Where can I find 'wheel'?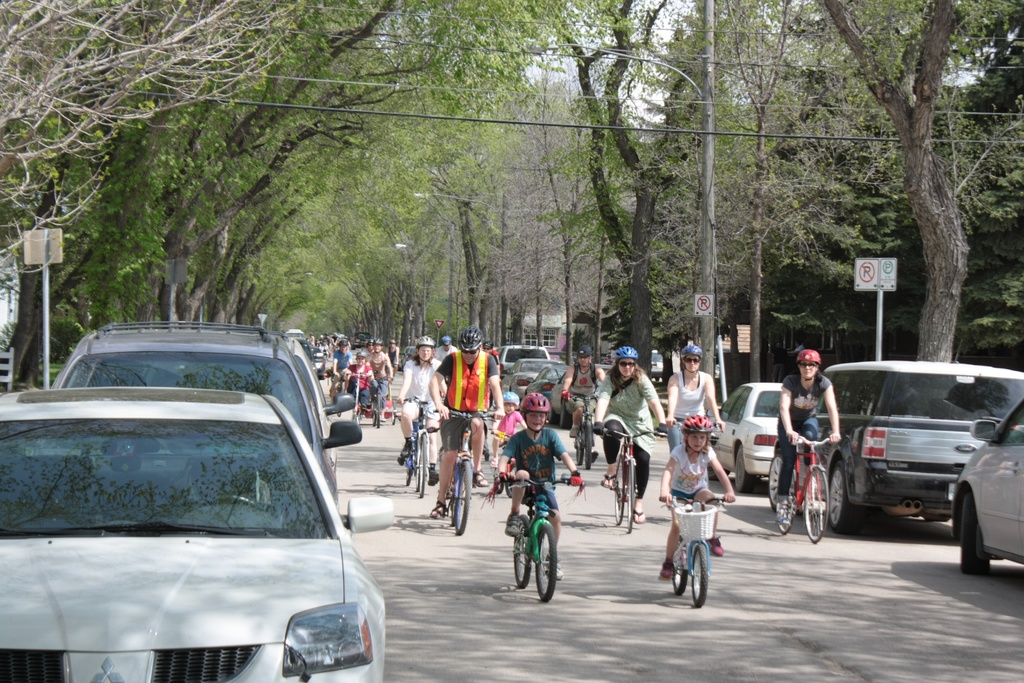
You can find it at <box>612,449,627,527</box>.
